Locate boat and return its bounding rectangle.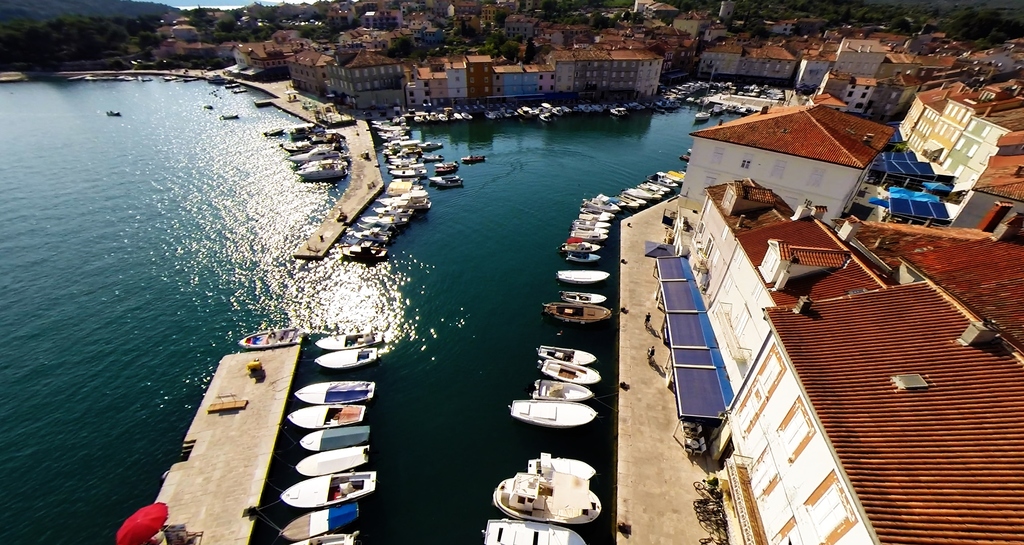
pyautogui.locateOnScreen(511, 396, 596, 429).
